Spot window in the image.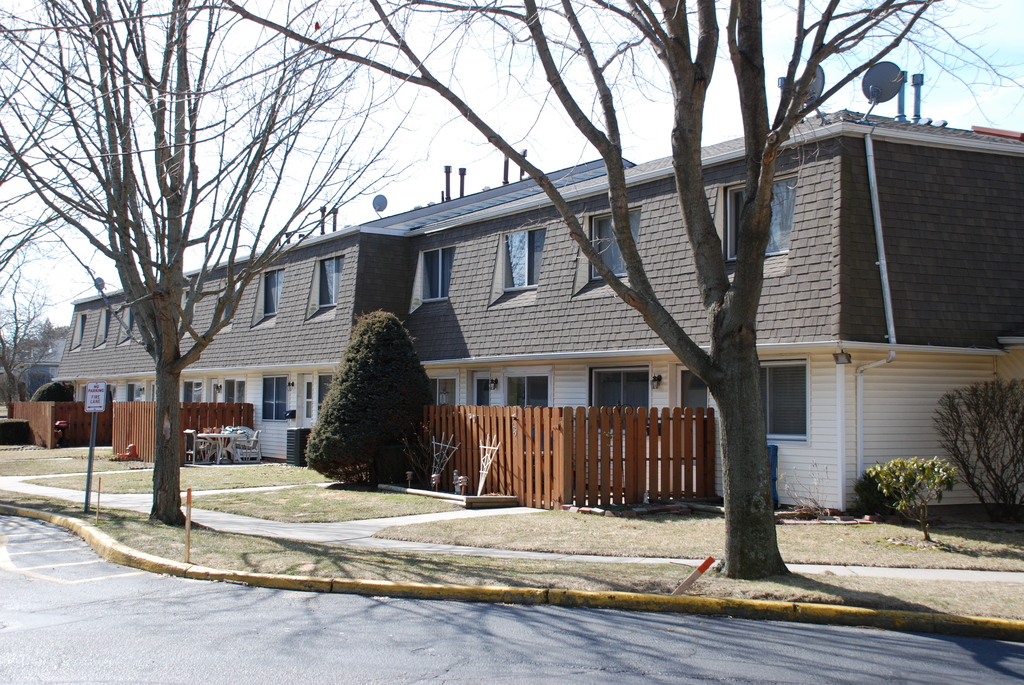
window found at detection(316, 254, 342, 306).
